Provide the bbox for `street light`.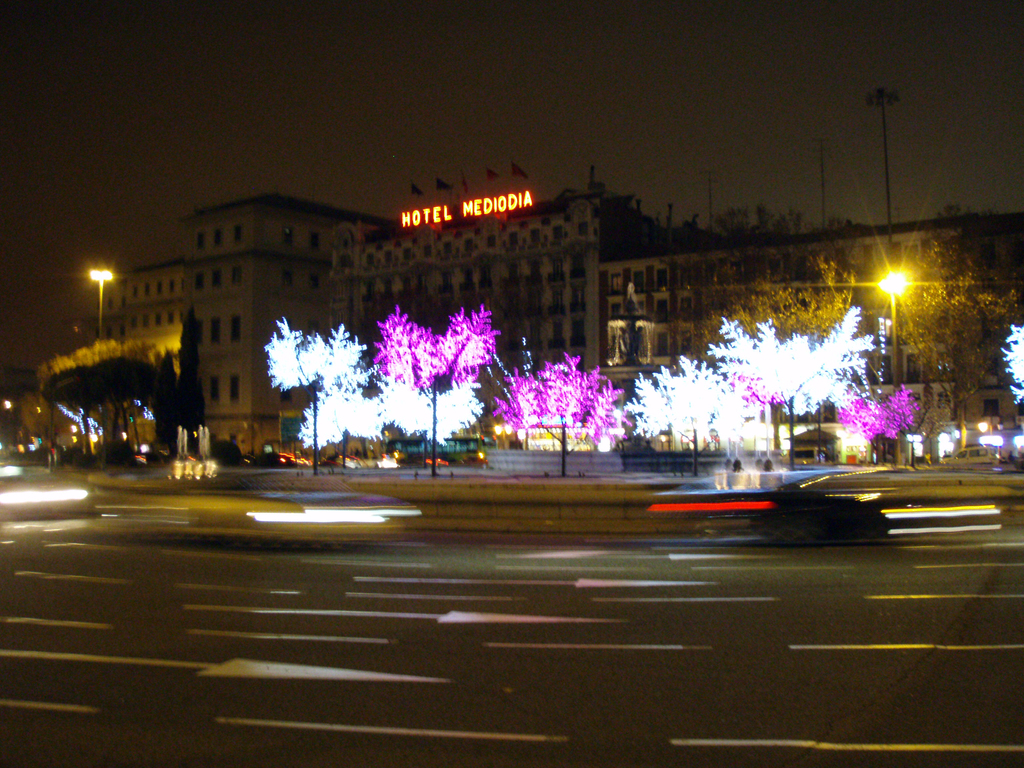
<bbox>879, 263, 917, 461</bbox>.
